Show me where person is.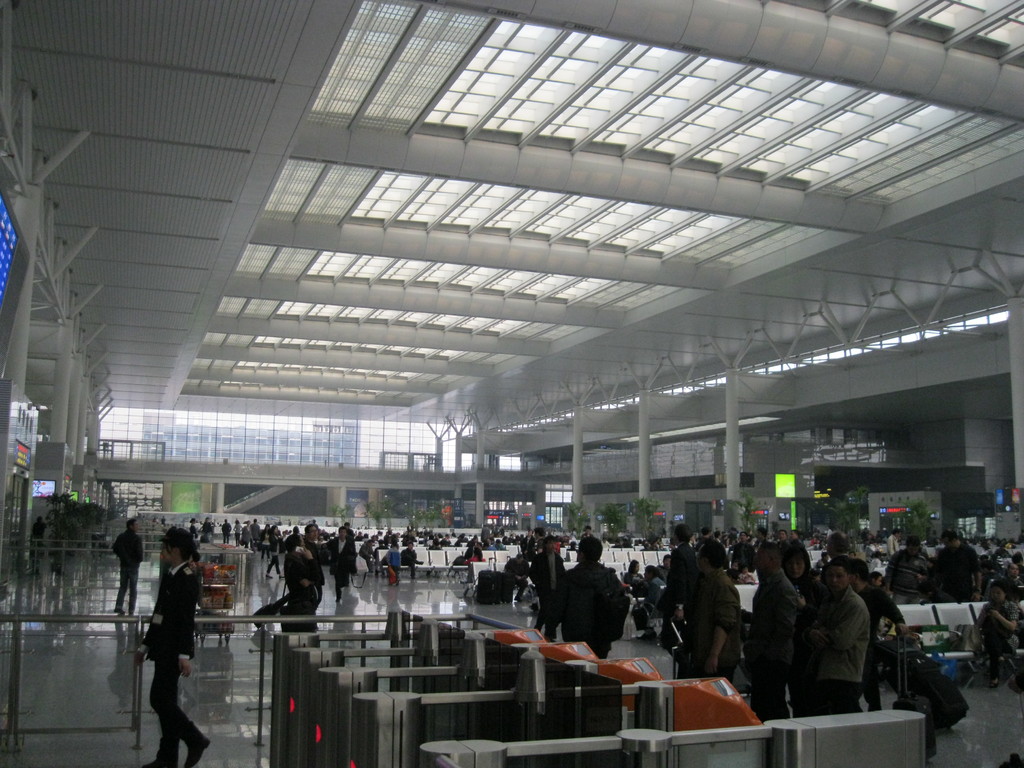
person is at 662:522:698:626.
